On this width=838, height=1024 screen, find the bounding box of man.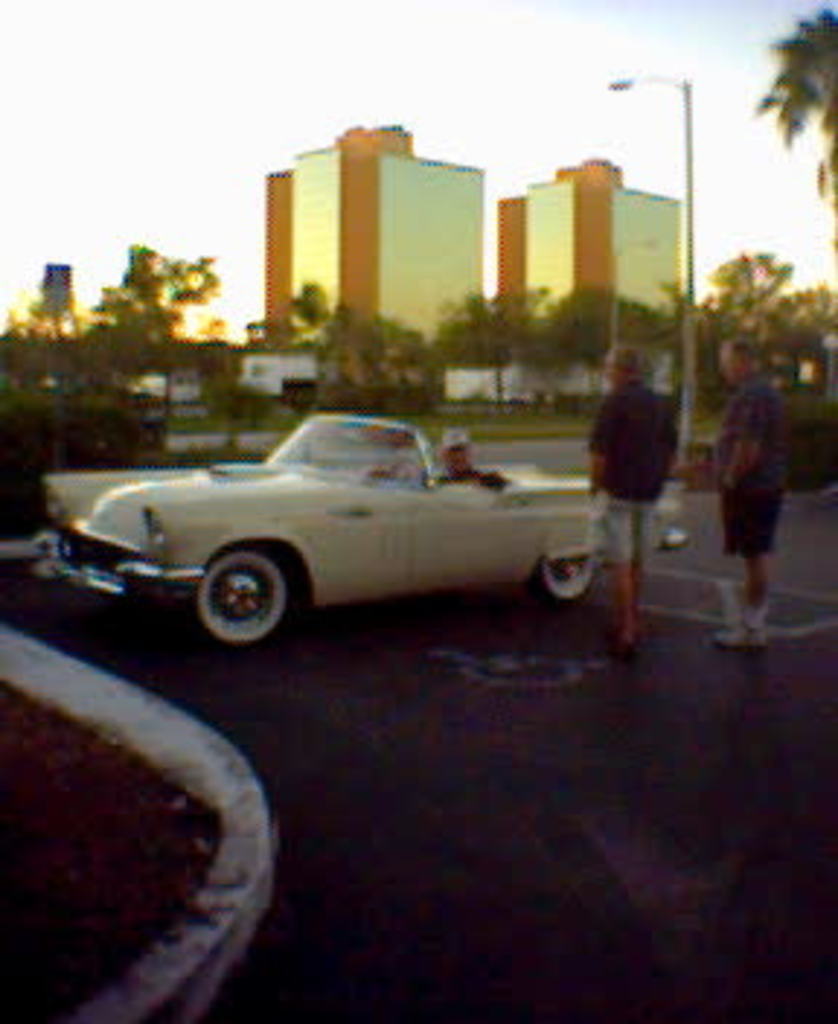
Bounding box: l=431, t=425, r=506, b=489.
